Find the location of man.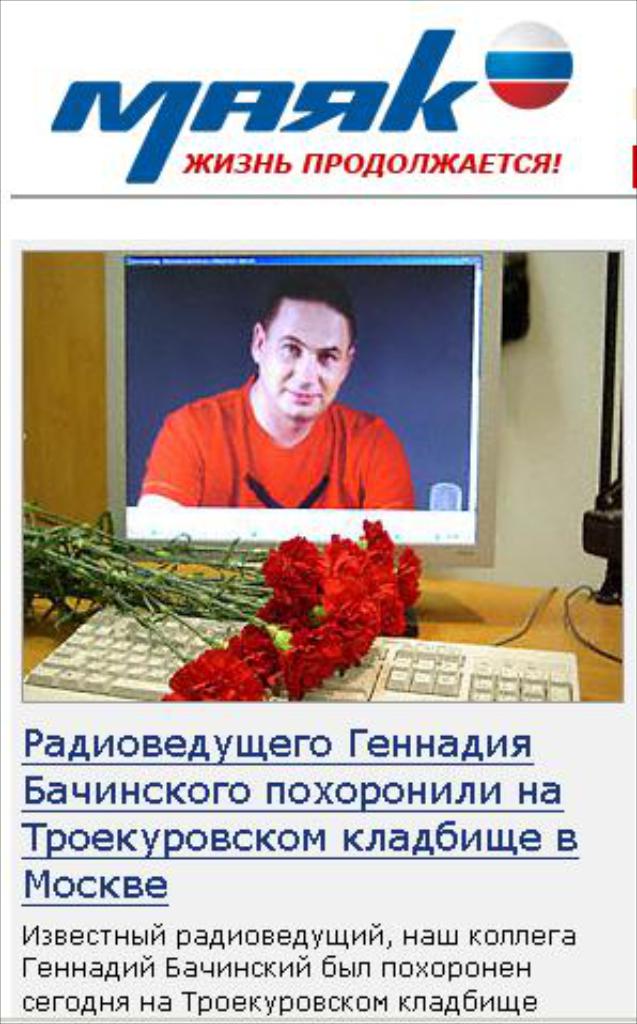
Location: crop(133, 274, 413, 515).
